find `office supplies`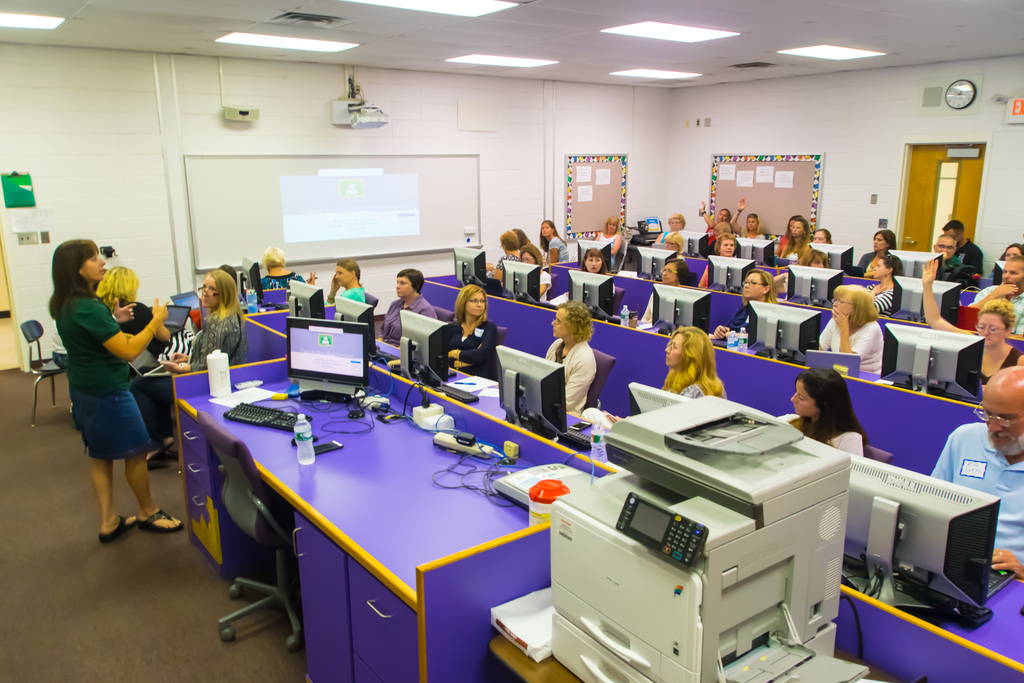
left=575, top=242, right=611, bottom=268
